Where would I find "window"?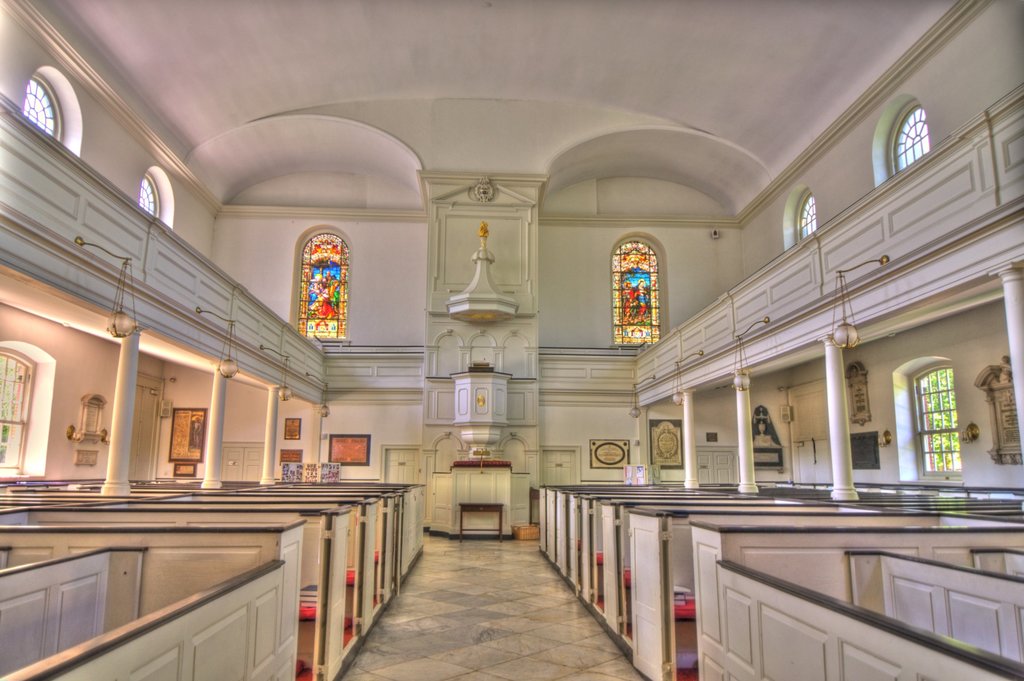
At x1=137 y1=165 x2=176 y2=226.
